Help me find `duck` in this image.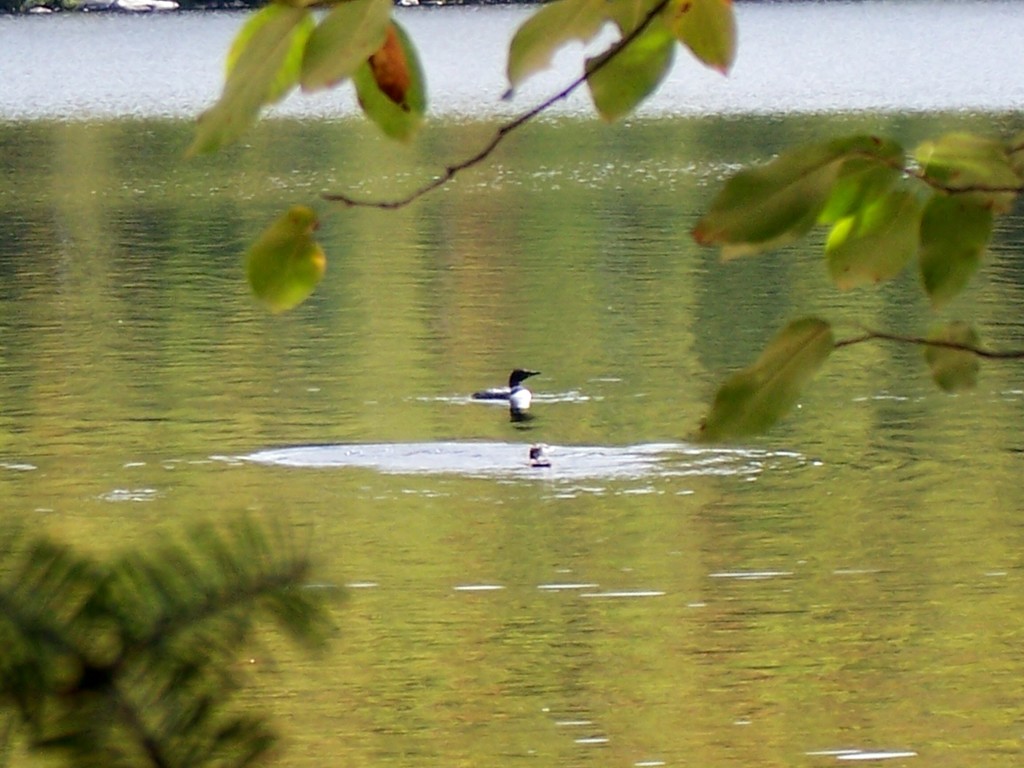
Found it: (left=472, top=369, right=539, bottom=408).
